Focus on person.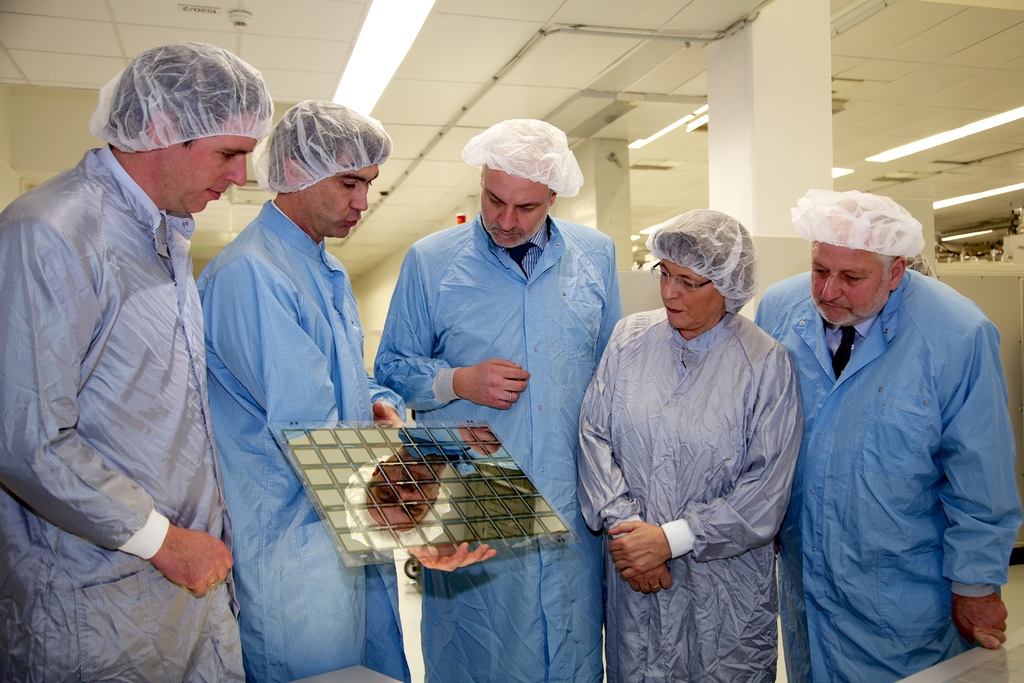
Focused at bbox(755, 189, 1021, 682).
